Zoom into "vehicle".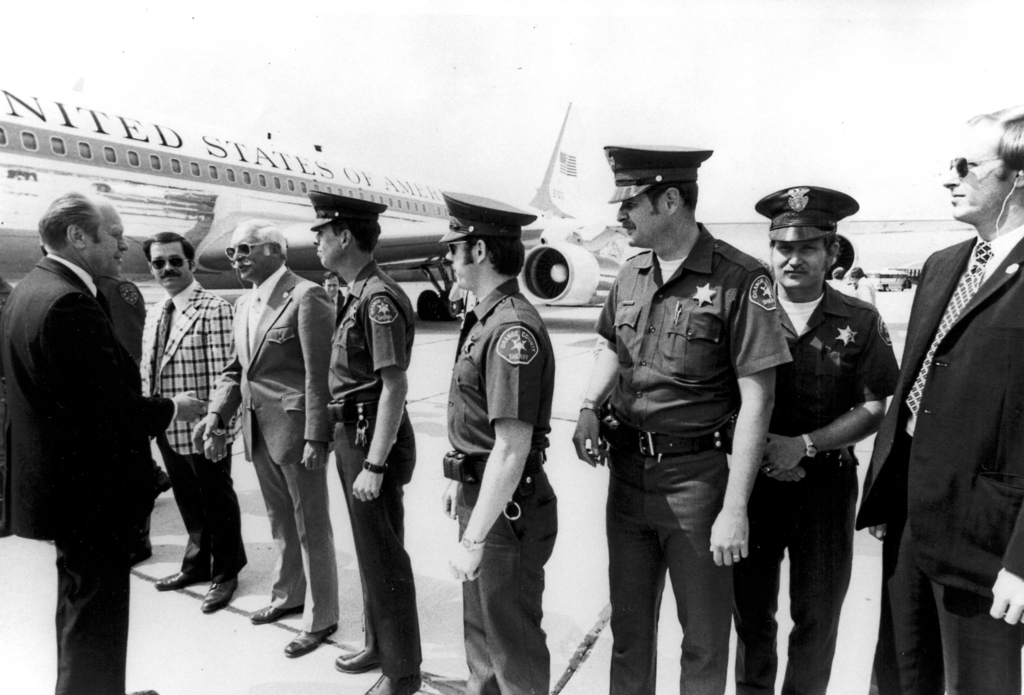
Zoom target: [left=861, top=270, right=911, bottom=294].
